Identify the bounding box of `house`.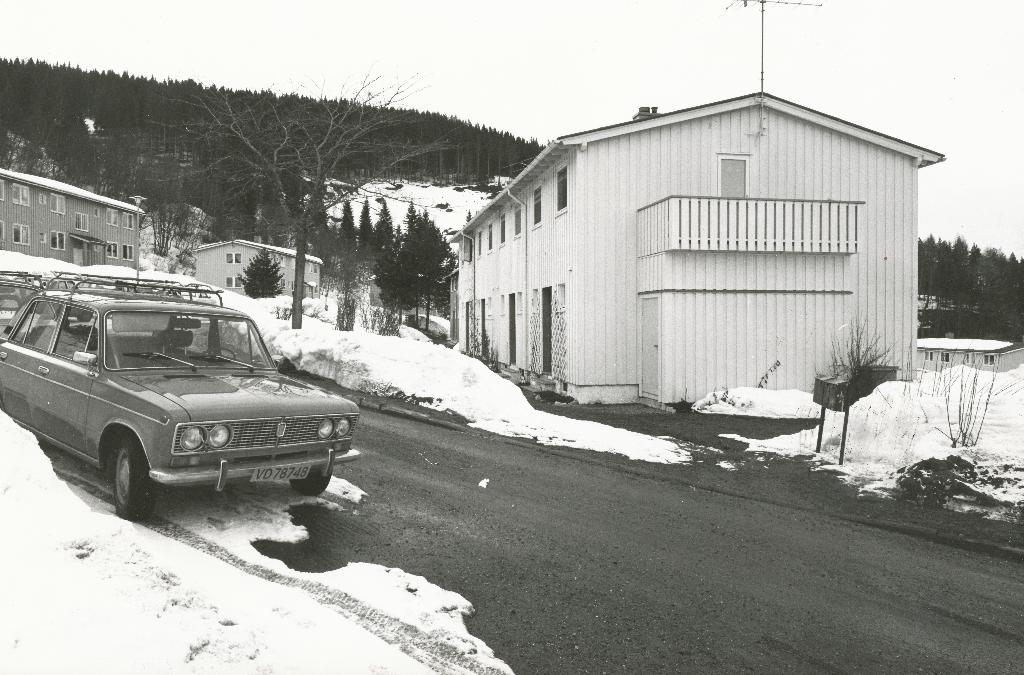
locate(0, 159, 130, 260).
